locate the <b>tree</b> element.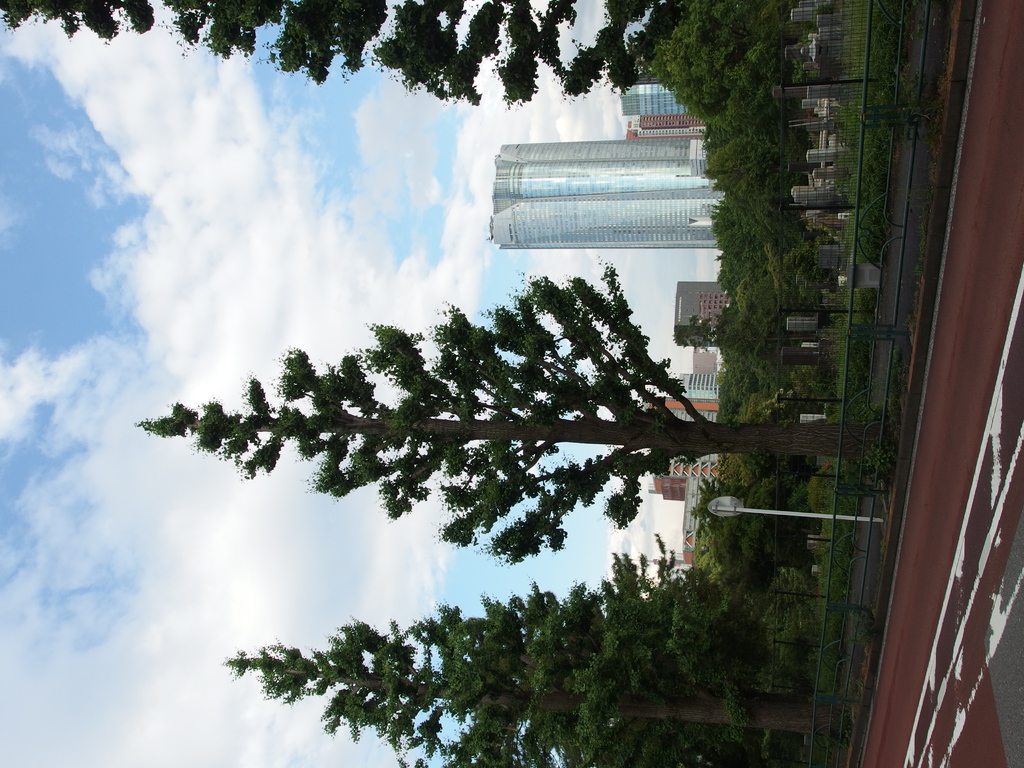
Element bbox: bbox=[0, 0, 670, 102].
